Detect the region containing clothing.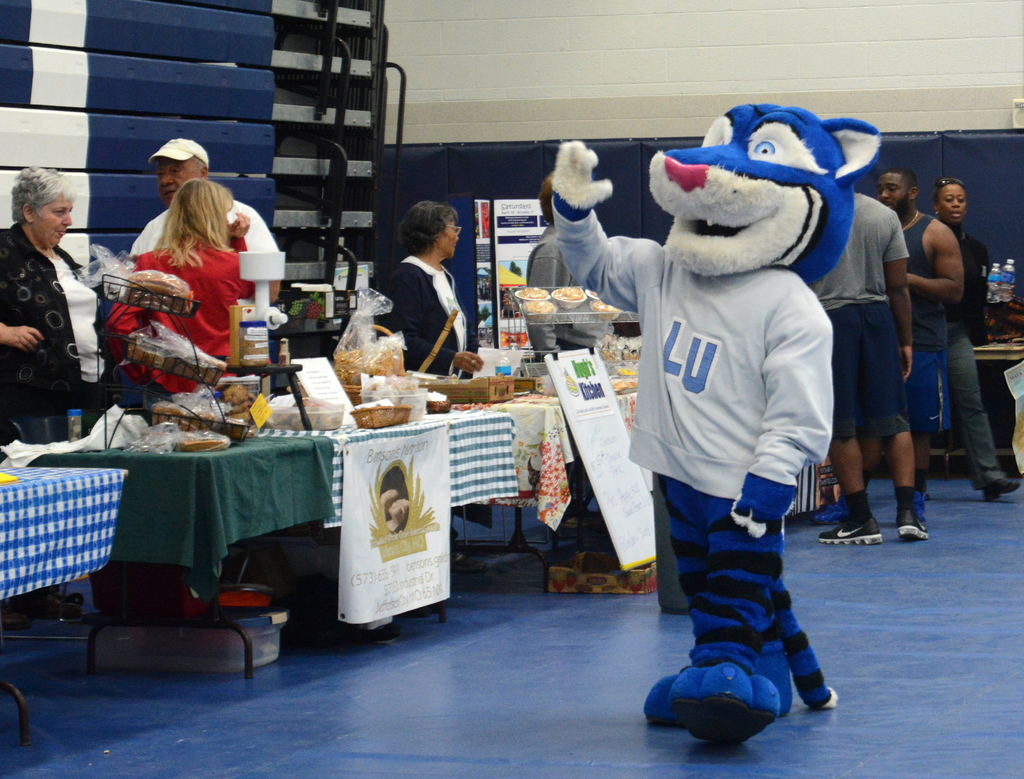
crop(888, 207, 952, 430).
